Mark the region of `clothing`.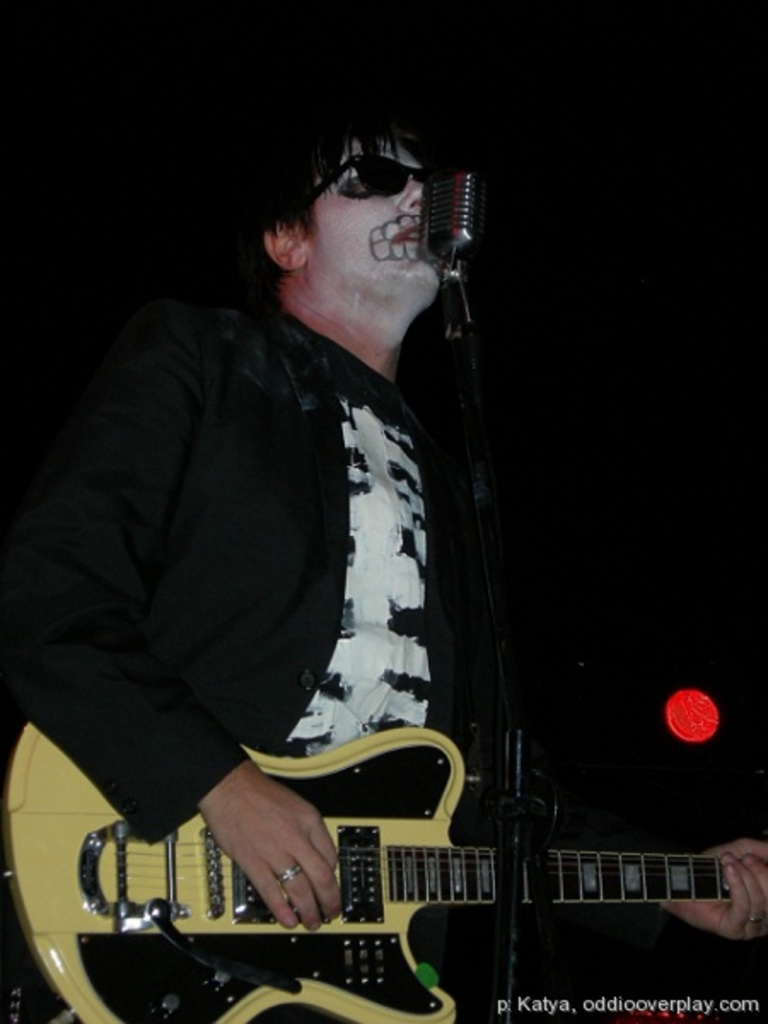
Region: pyautogui.locateOnScreen(31, 246, 498, 911).
